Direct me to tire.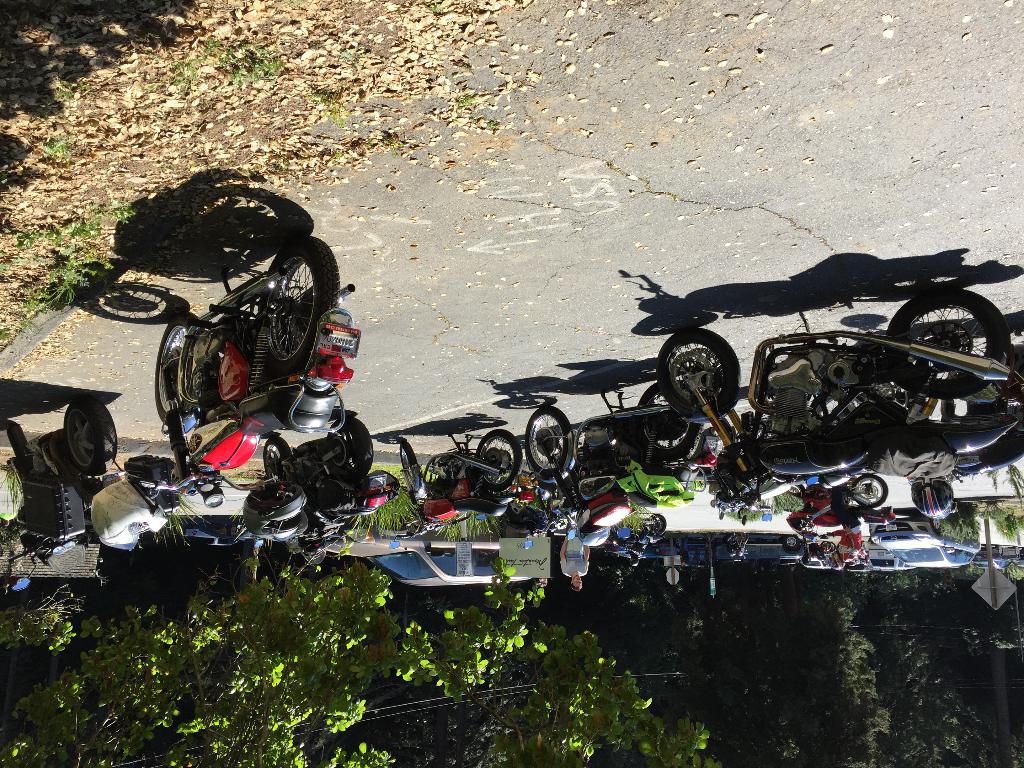
Direction: x1=376 y1=487 x2=435 y2=538.
